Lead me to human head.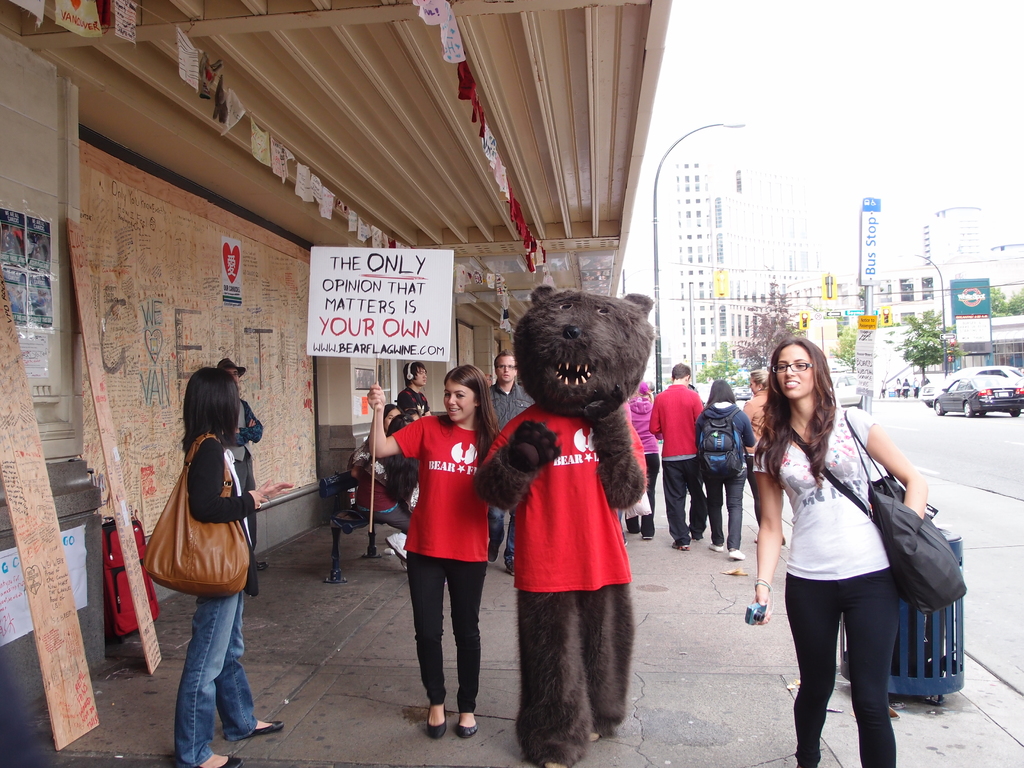
Lead to <region>385, 413, 412, 438</region>.
